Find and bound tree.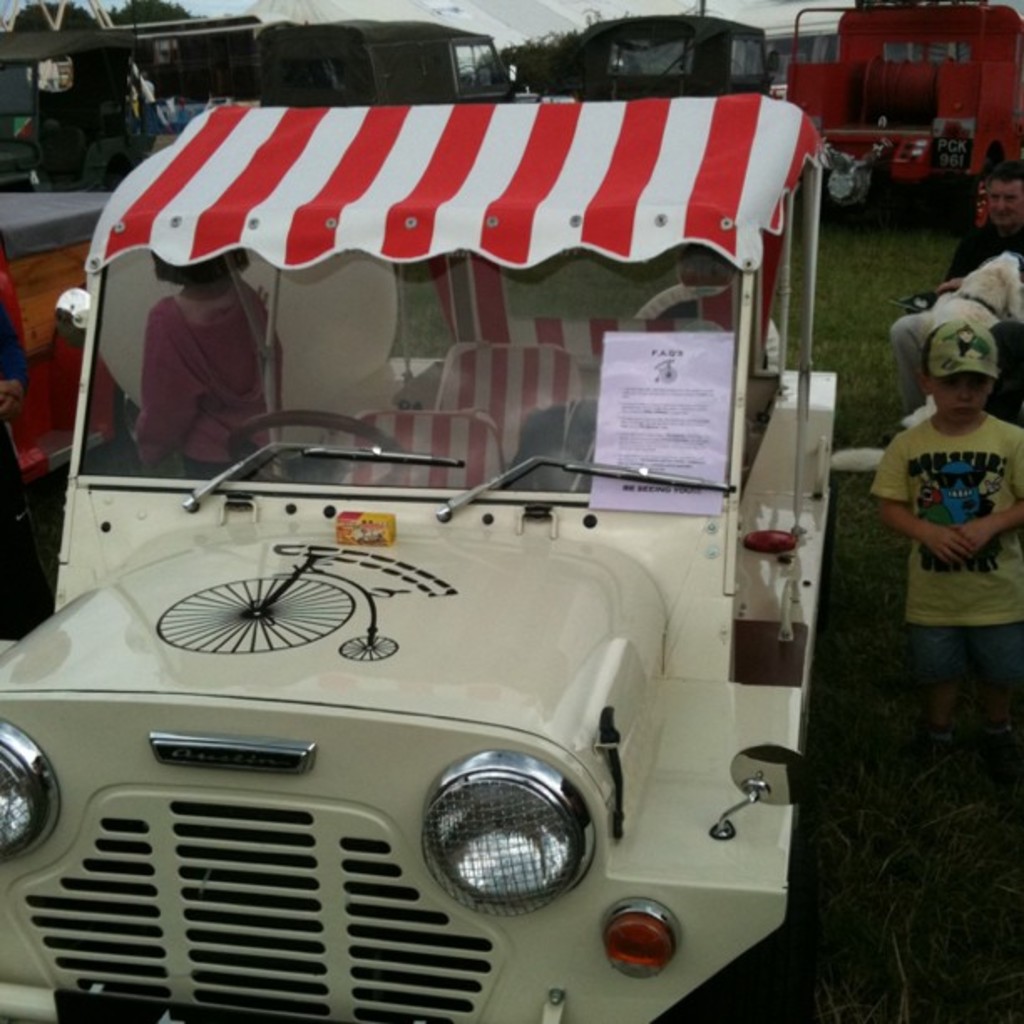
Bound: select_region(7, 3, 97, 32).
